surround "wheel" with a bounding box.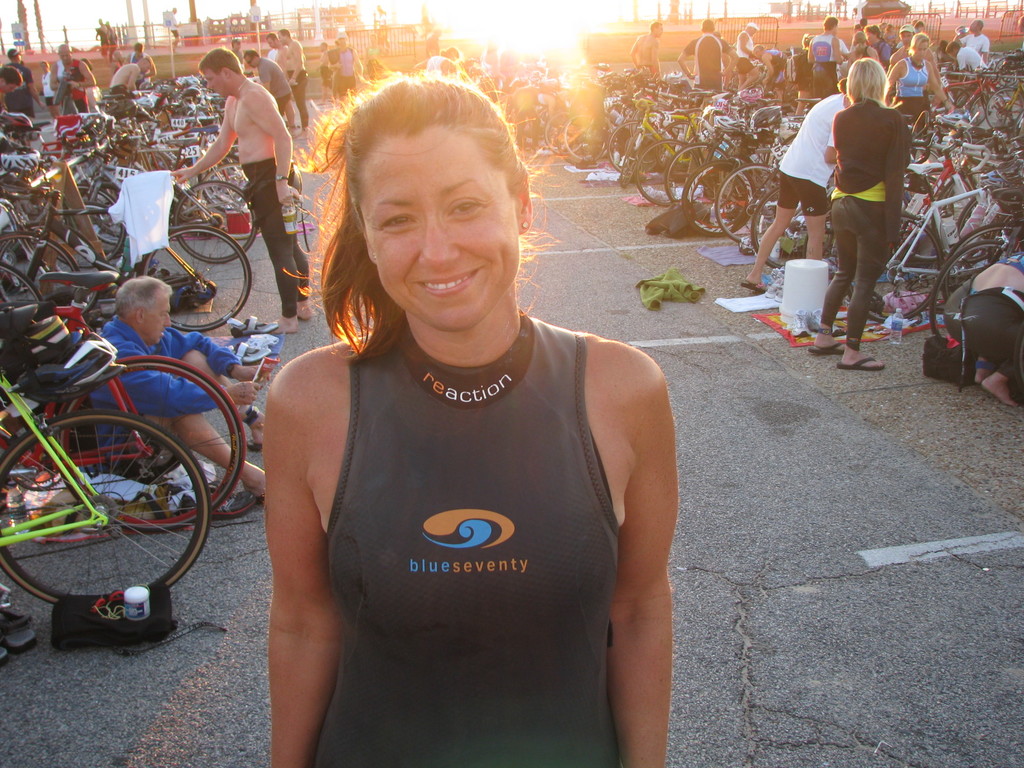
59, 359, 239, 524.
